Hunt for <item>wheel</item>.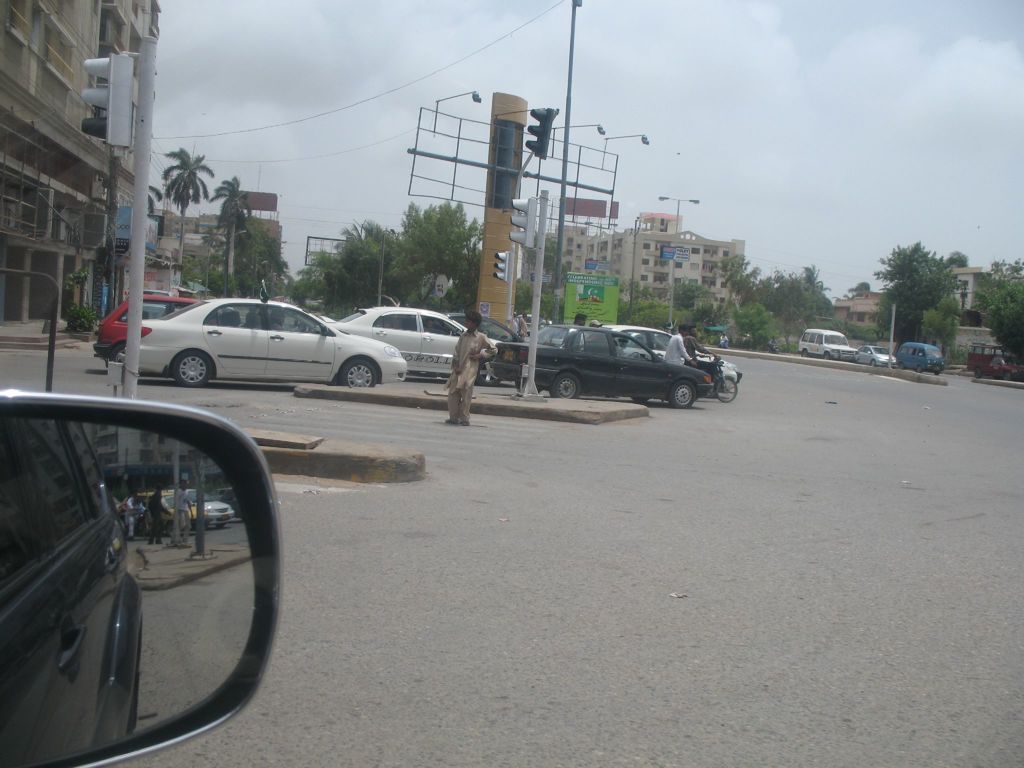
Hunted down at locate(174, 350, 209, 387).
